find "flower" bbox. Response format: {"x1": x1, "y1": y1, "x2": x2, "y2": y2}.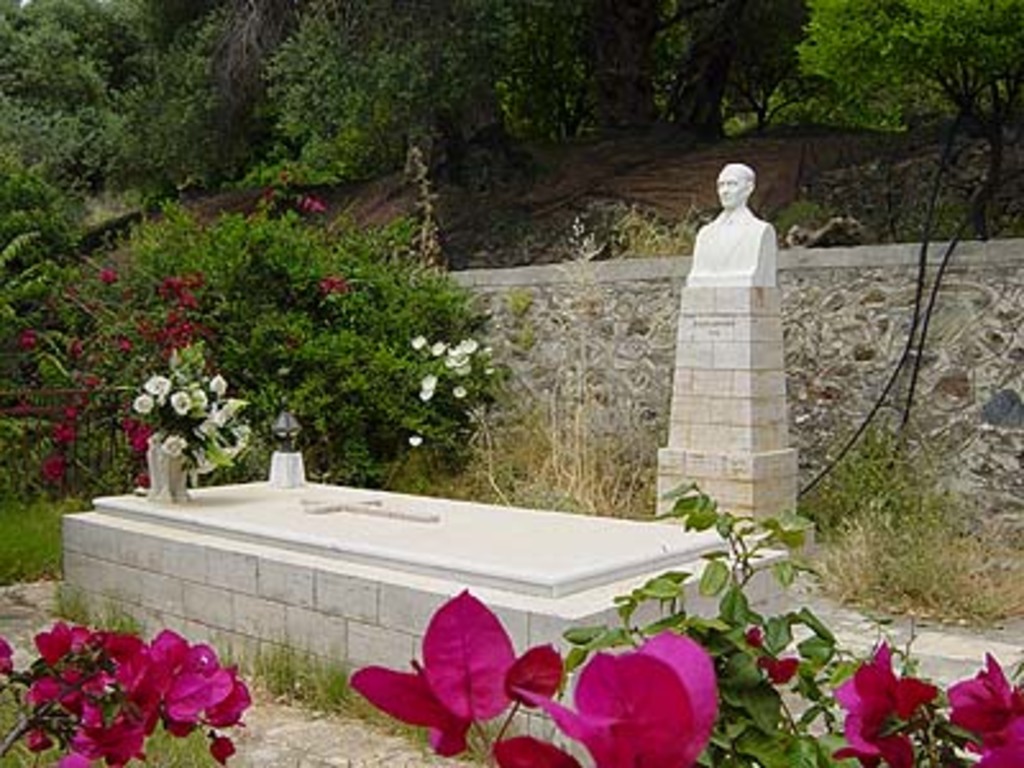
{"x1": 13, "y1": 320, "x2": 44, "y2": 351}.
